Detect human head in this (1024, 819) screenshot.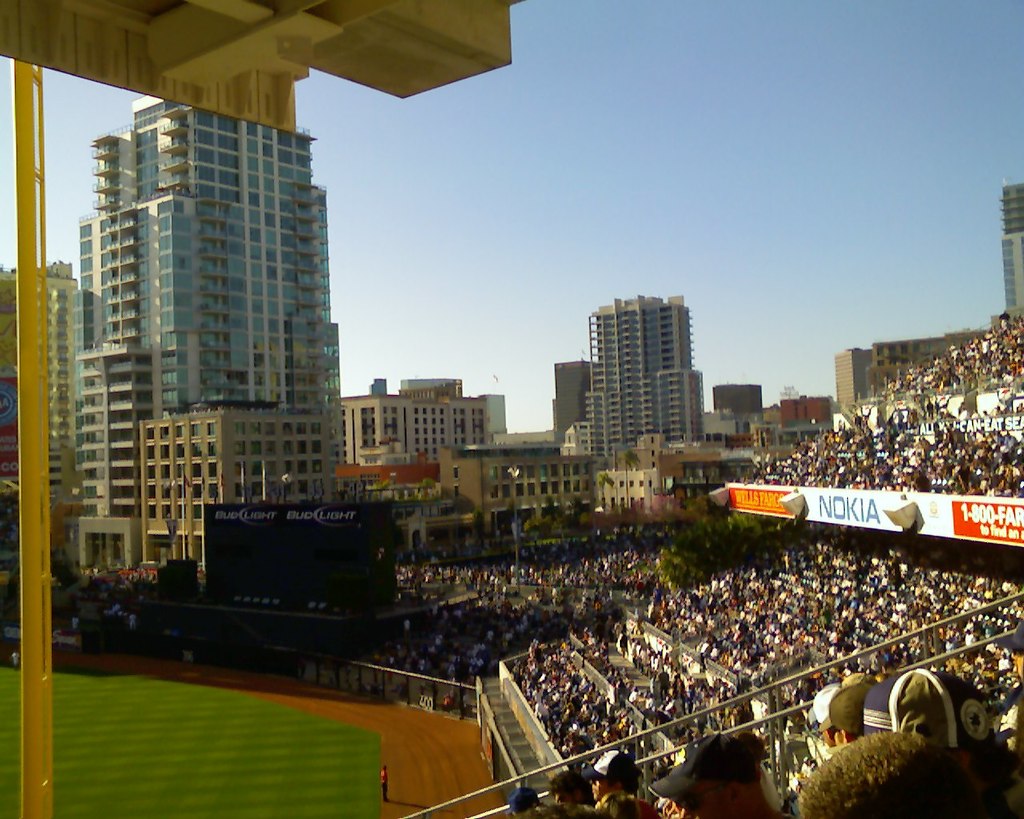
Detection: <box>831,679,870,741</box>.
